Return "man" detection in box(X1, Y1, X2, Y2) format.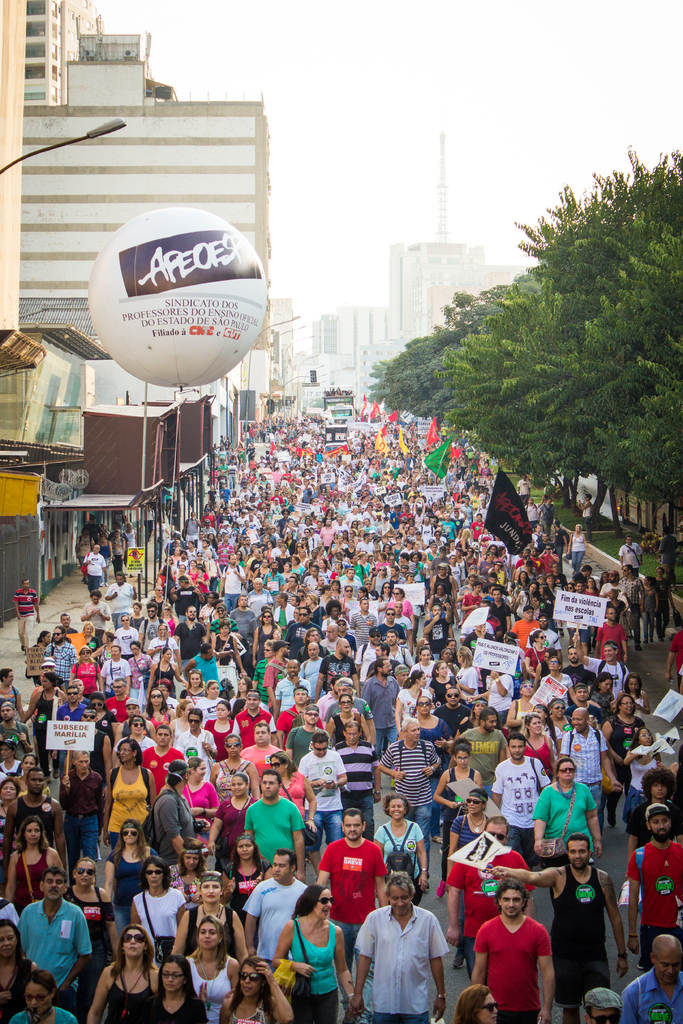
box(265, 641, 288, 705).
